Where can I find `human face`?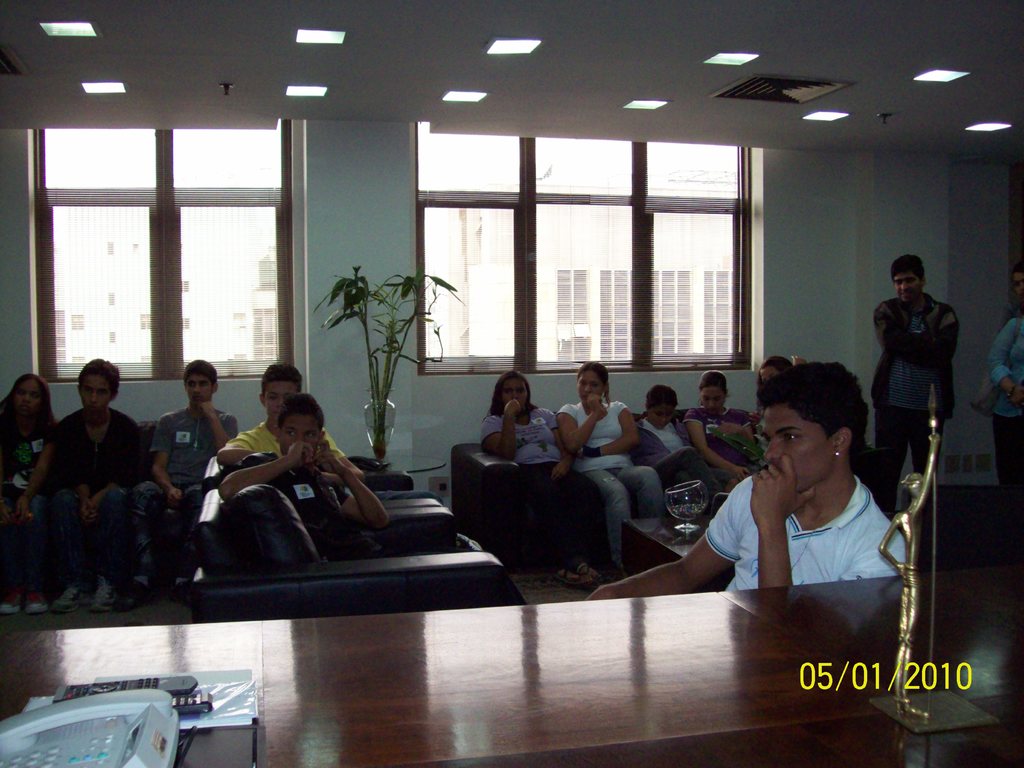
You can find it at <box>80,373,111,414</box>.
